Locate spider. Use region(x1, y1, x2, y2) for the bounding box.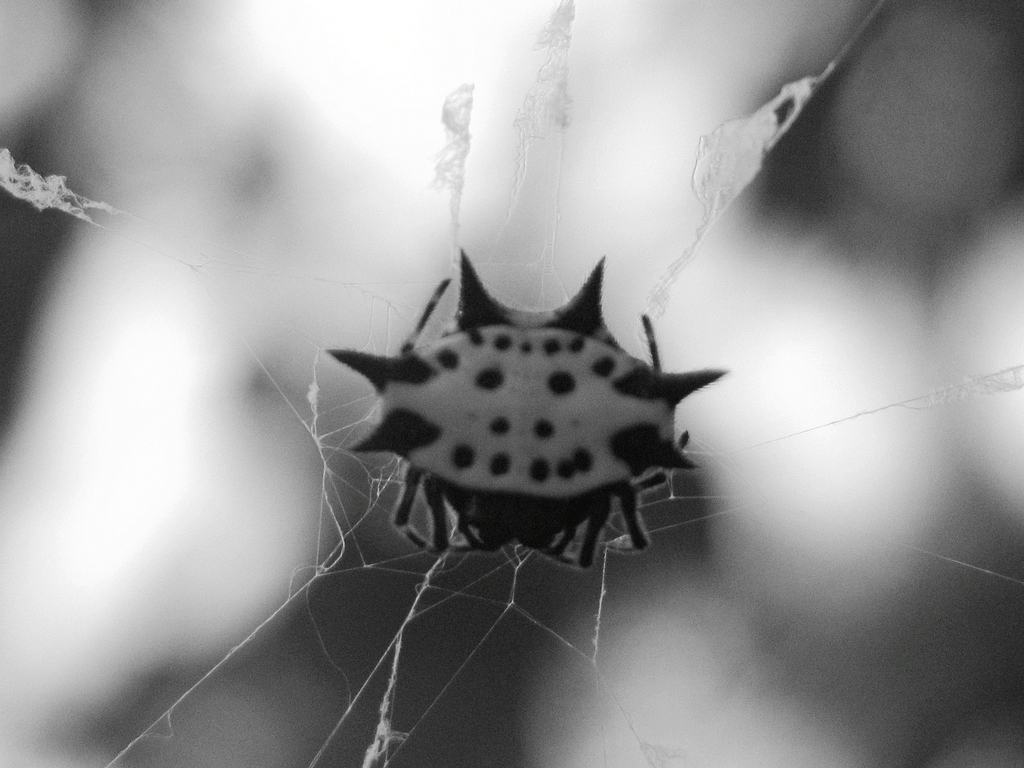
region(323, 246, 730, 574).
